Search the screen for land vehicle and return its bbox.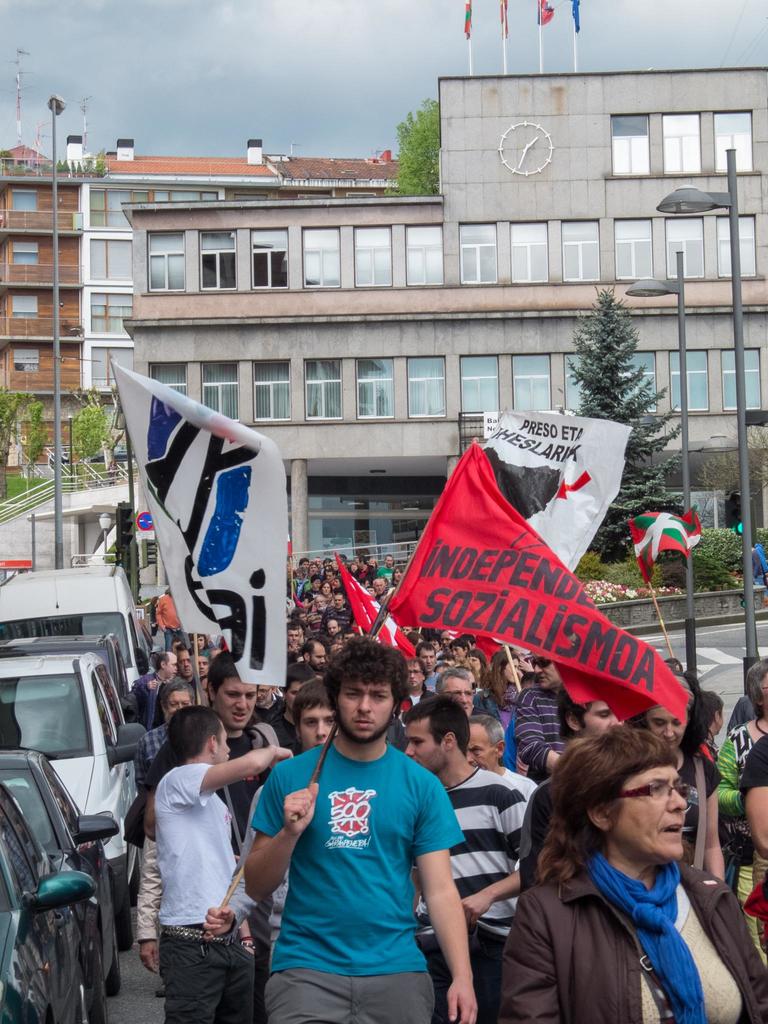
Found: (left=0, top=799, right=93, bottom=1023).
